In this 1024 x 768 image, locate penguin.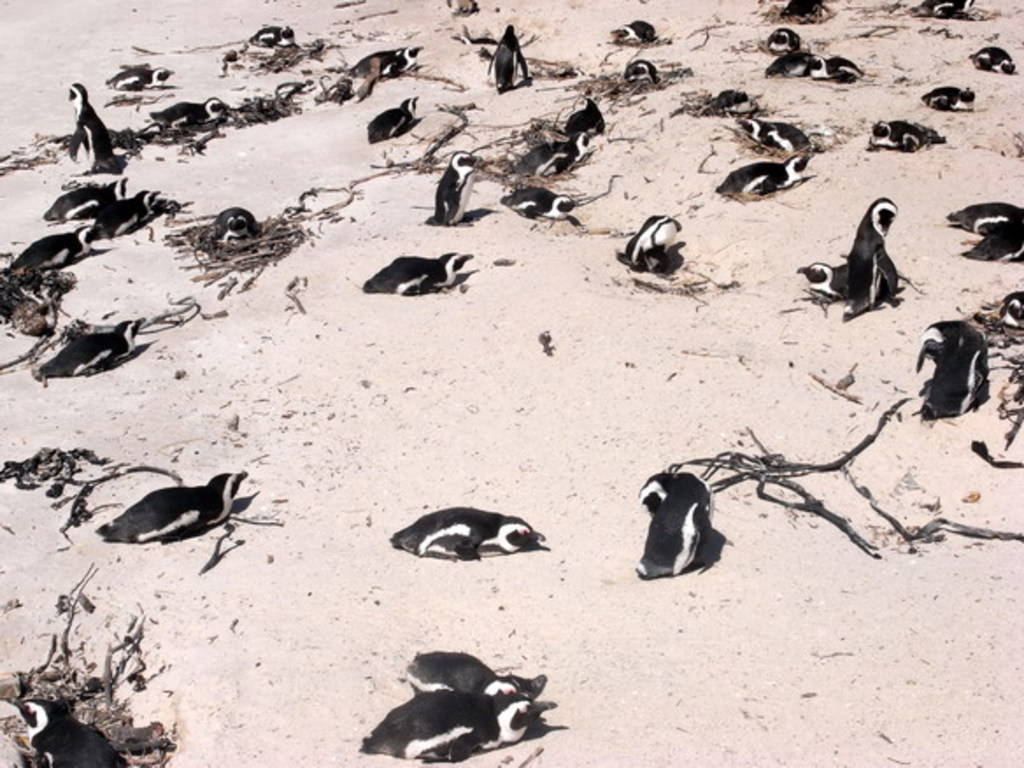
Bounding box: locate(626, 472, 715, 577).
